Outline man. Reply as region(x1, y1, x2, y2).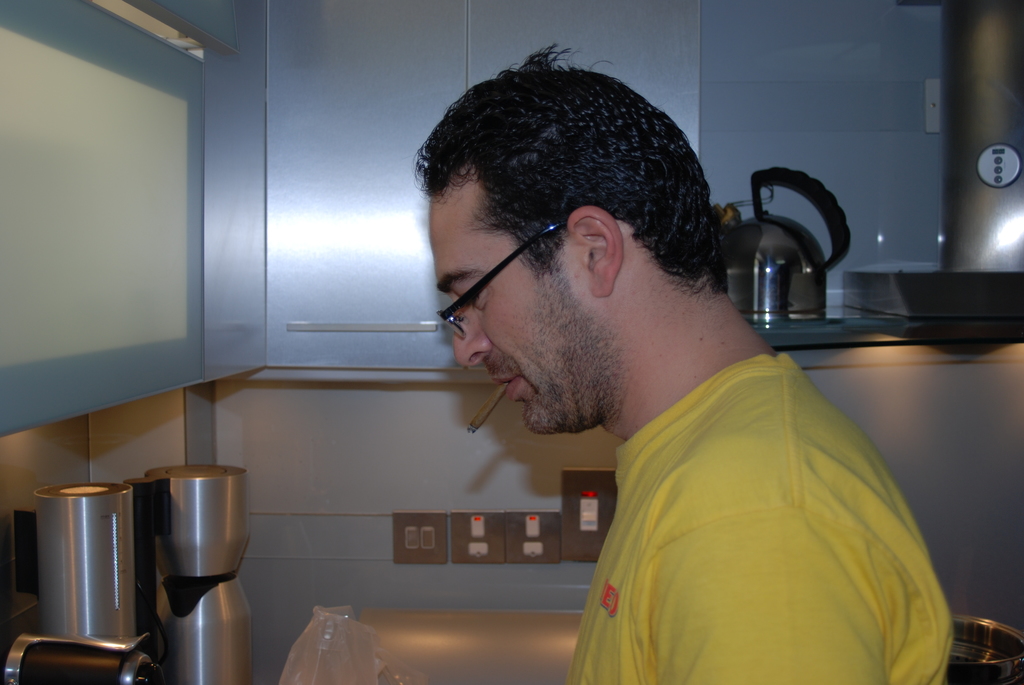
region(371, 79, 973, 658).
